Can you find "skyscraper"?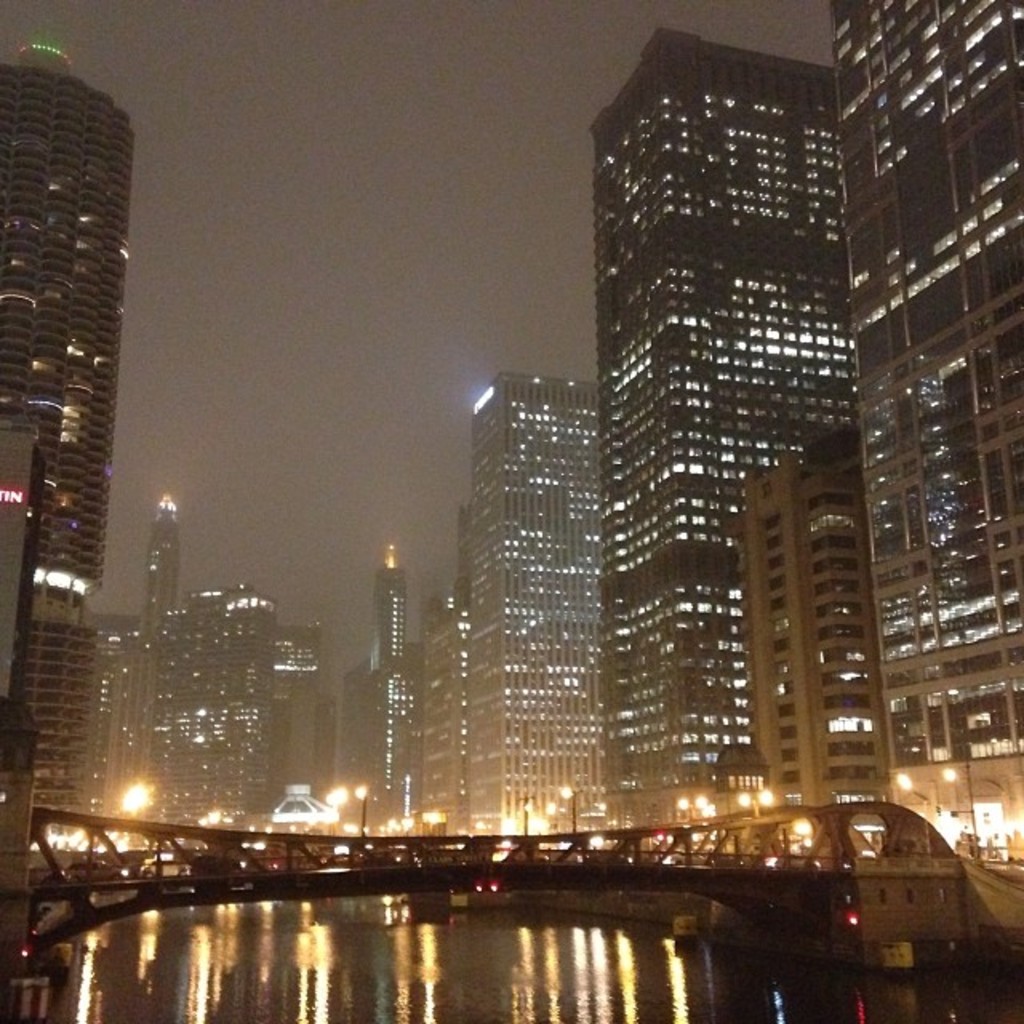
Yes, bounding box: [827,0,1022,910].
